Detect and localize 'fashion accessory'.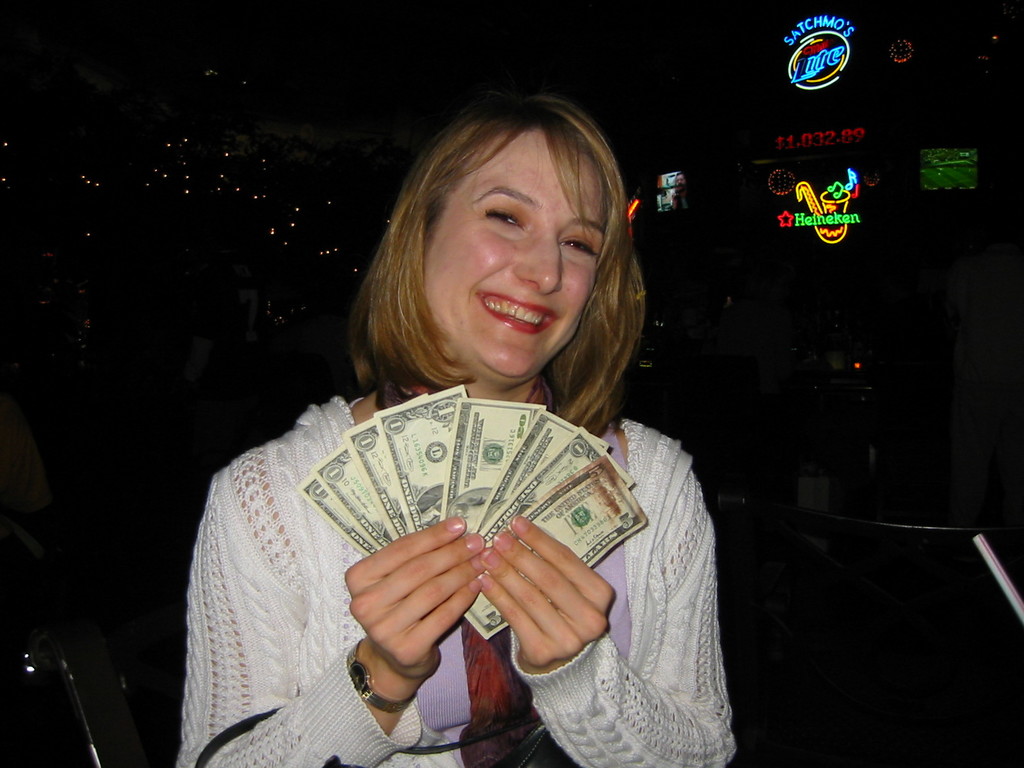
Localized at 196:705:580:767.
